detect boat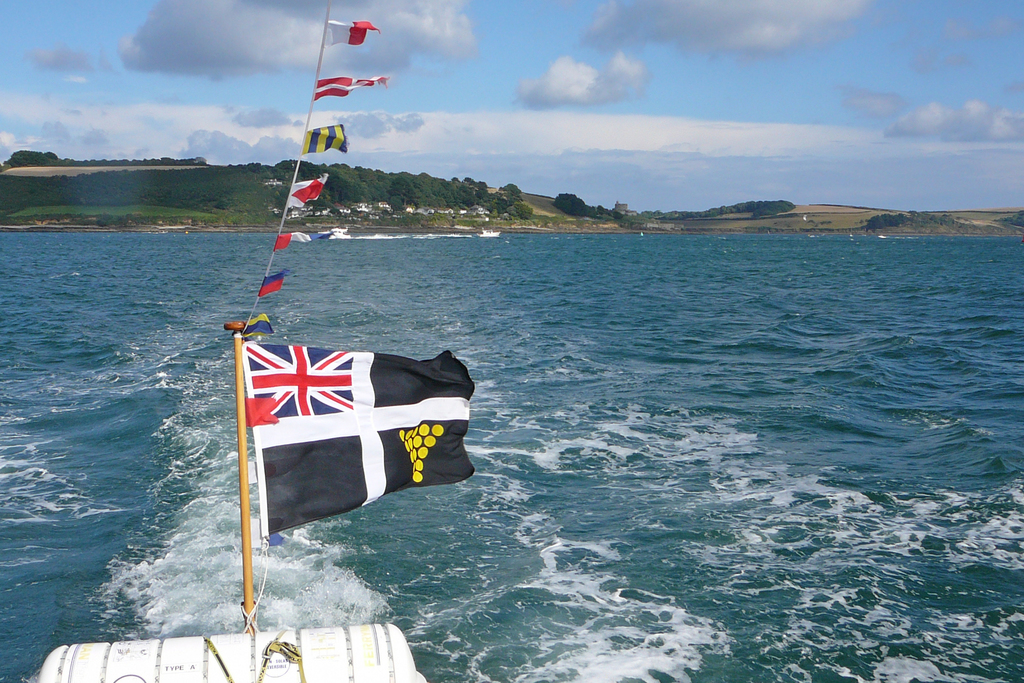
rect(33, 317, 429, 682)
